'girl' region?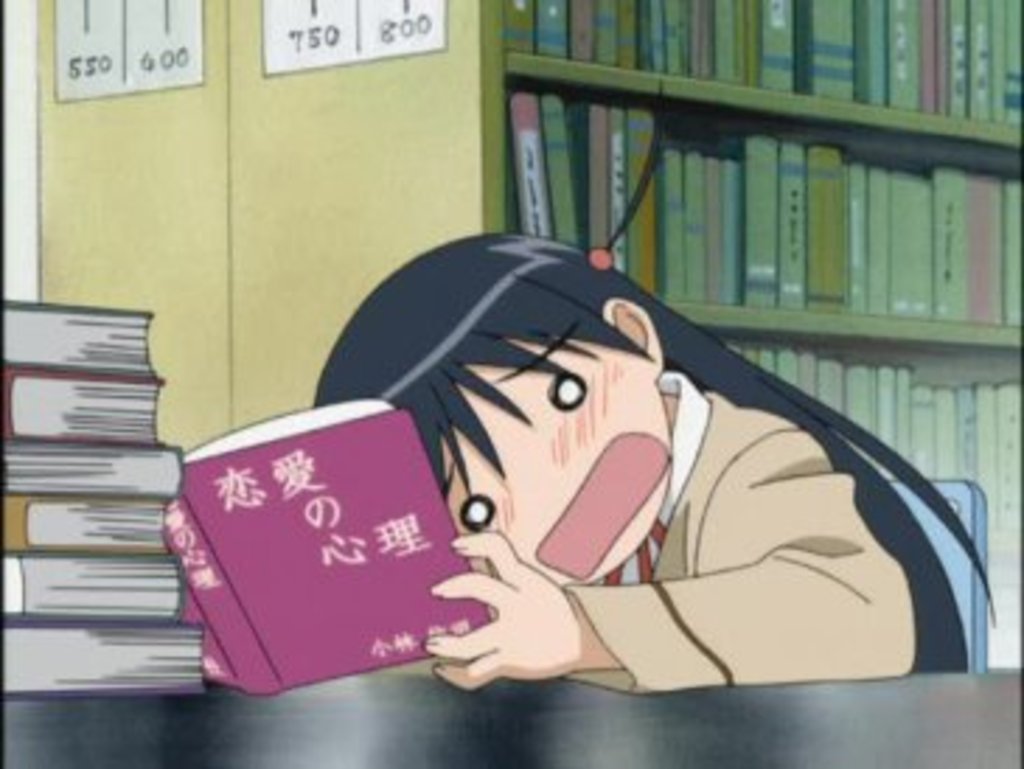
locate(320, 233, 999, 688)
